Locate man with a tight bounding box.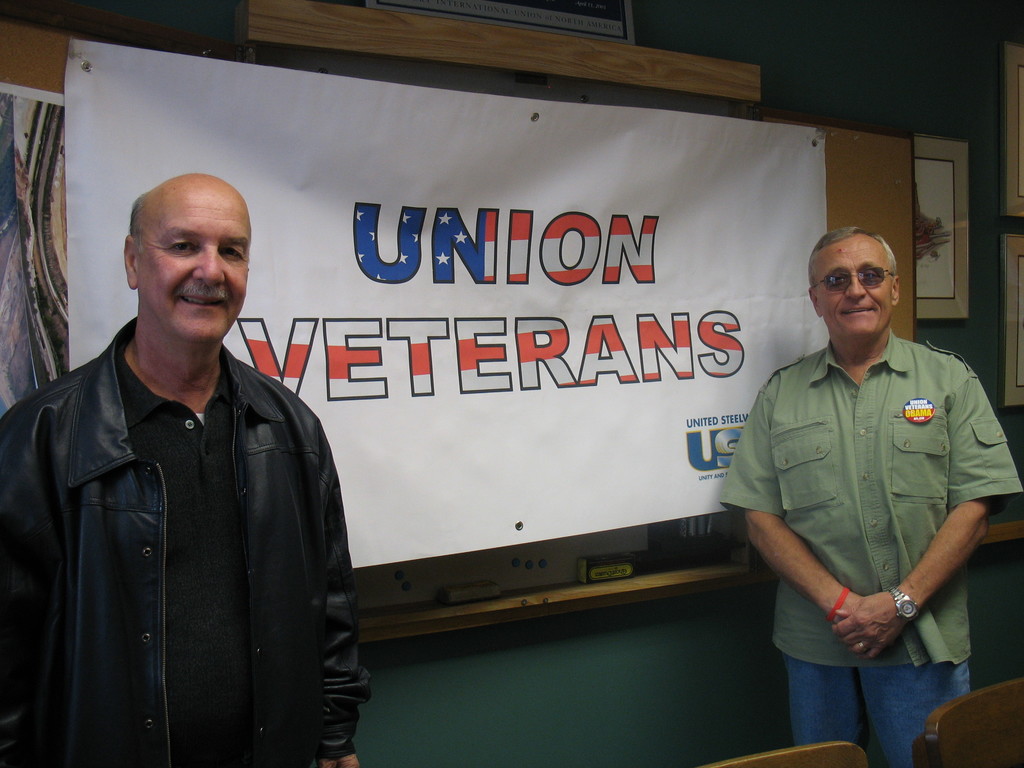
{"left": 0, "top": 172, "right": 375, "bottom": 767}.
